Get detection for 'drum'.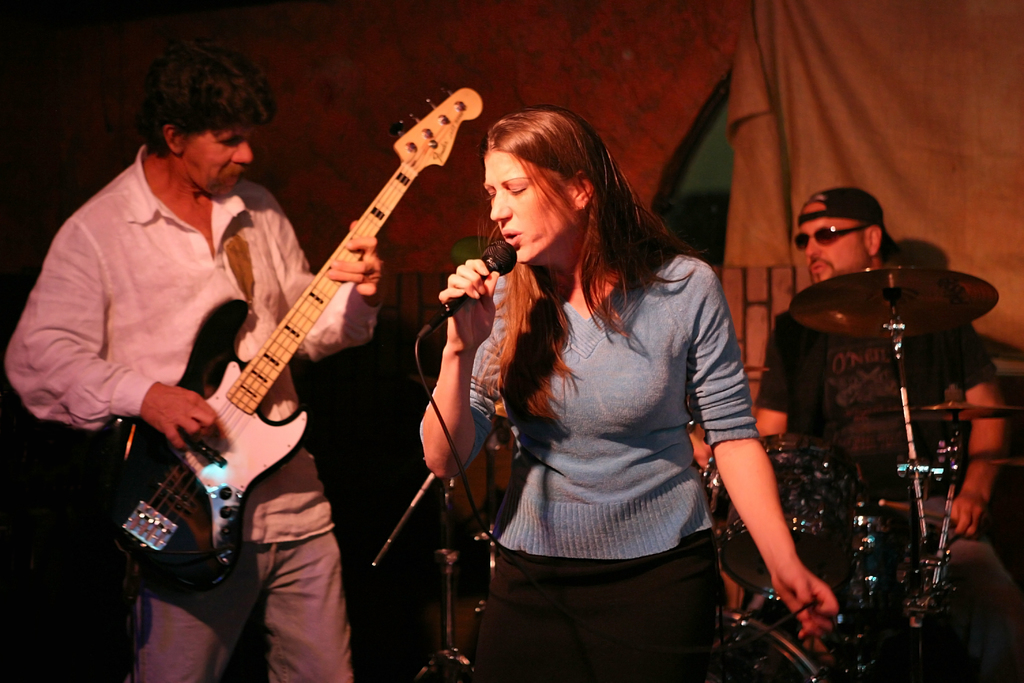
Detection: locate(723, 575, 902, 682).
